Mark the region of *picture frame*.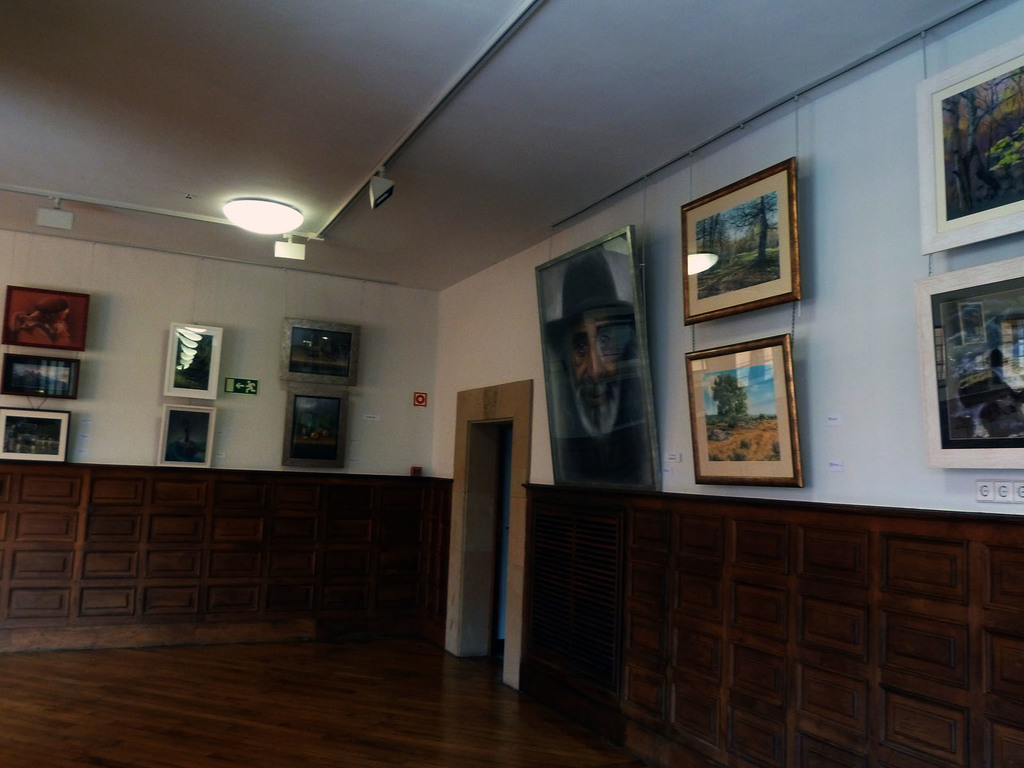
Region: <box>0,406,67,463</box>.
